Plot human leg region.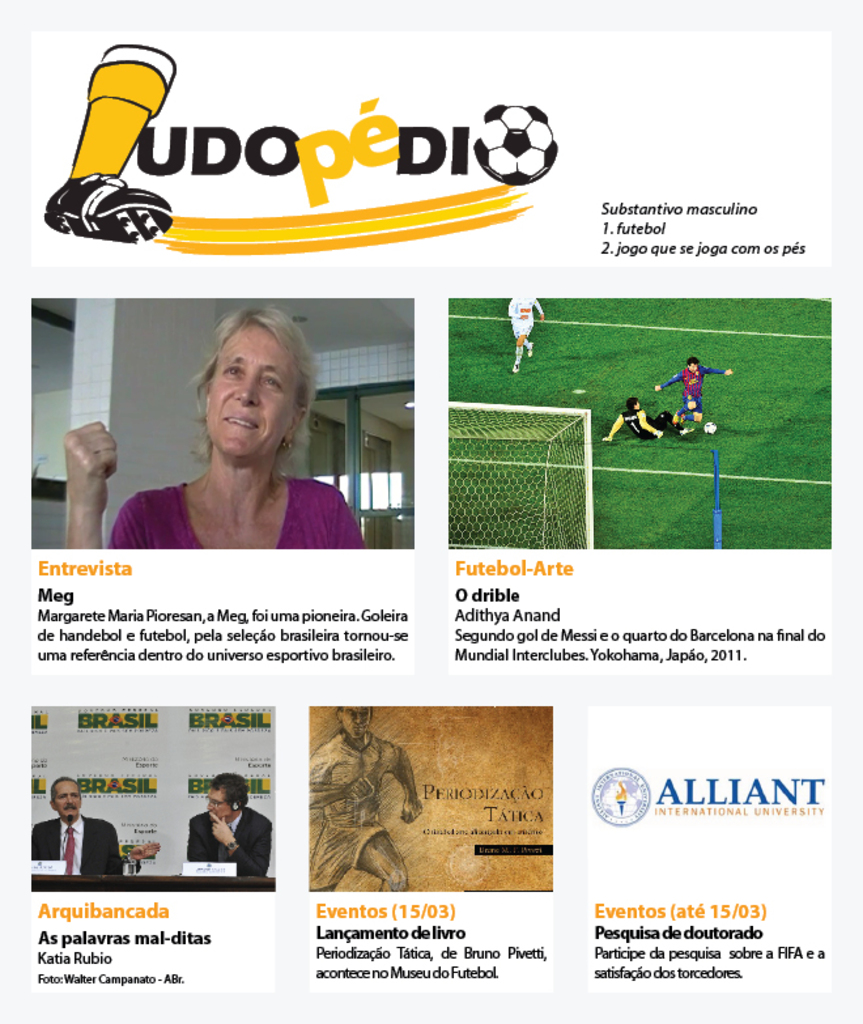
Plotted at <region>510, 332, 539, 370</region>.
